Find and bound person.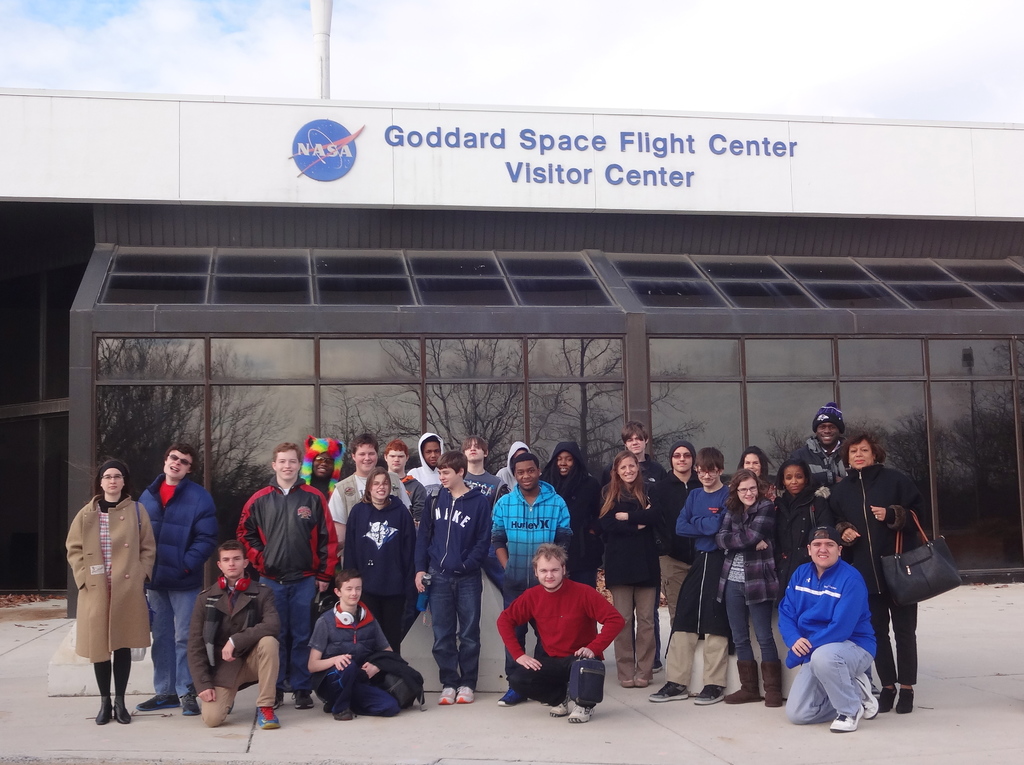
Bound: box(61, 460, 155, 737).
